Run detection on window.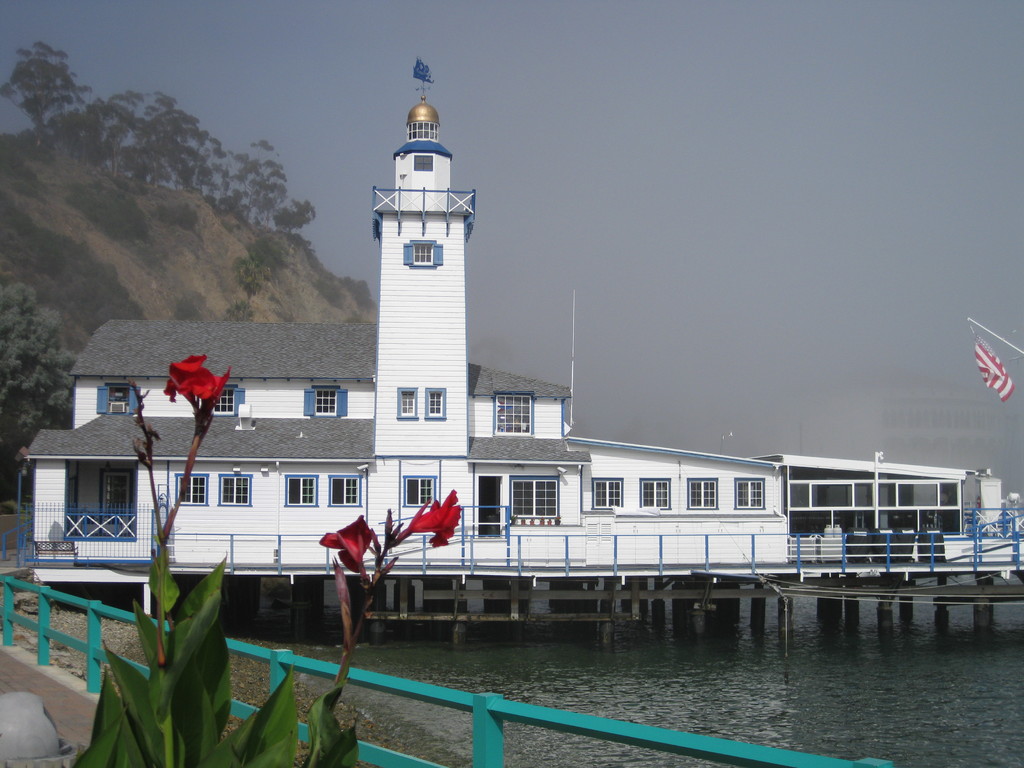
Result: <bbox>326, 475, 359, 507</bbox>.
